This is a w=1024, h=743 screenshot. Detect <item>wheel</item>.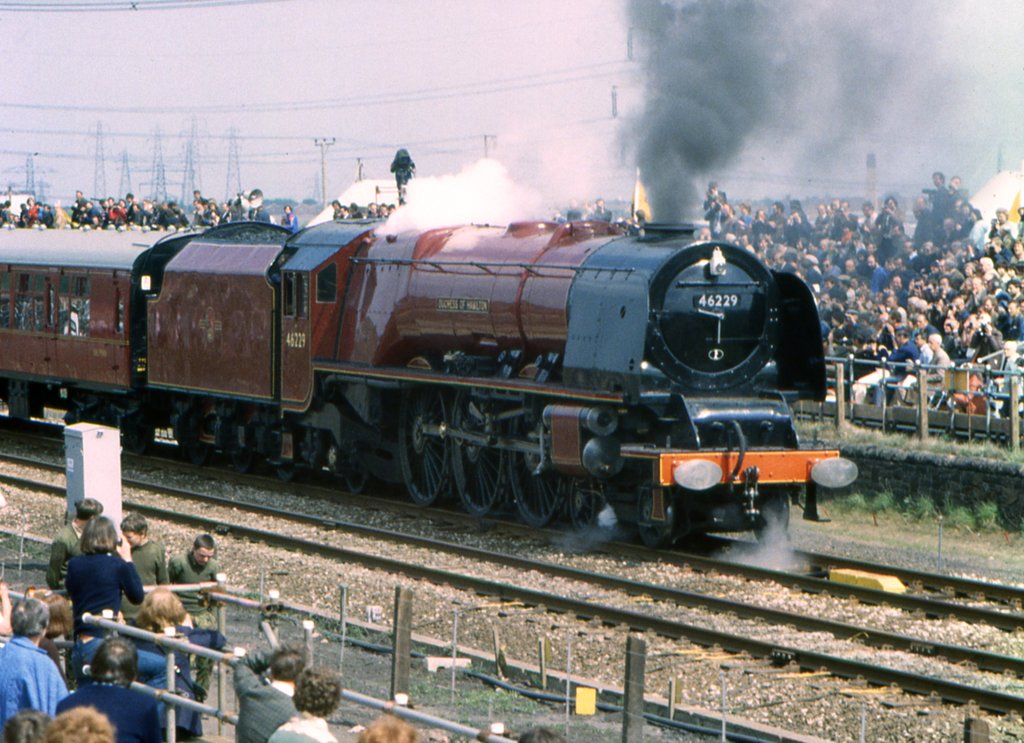
<box>236,454,253,474</box>.
